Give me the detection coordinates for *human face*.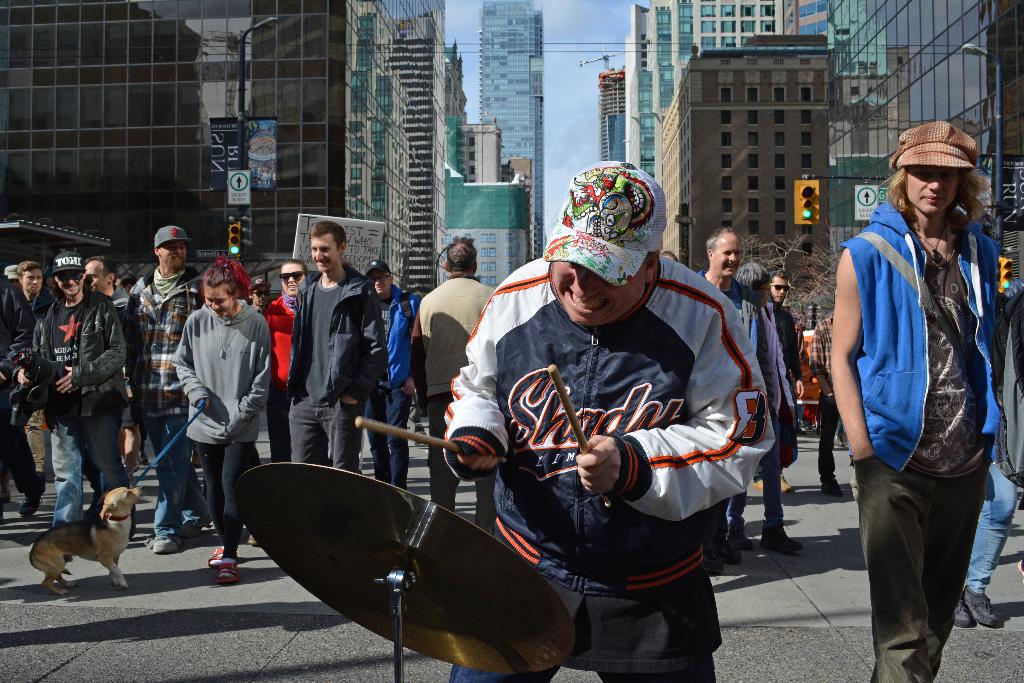
(85, 261, 106, 289).
